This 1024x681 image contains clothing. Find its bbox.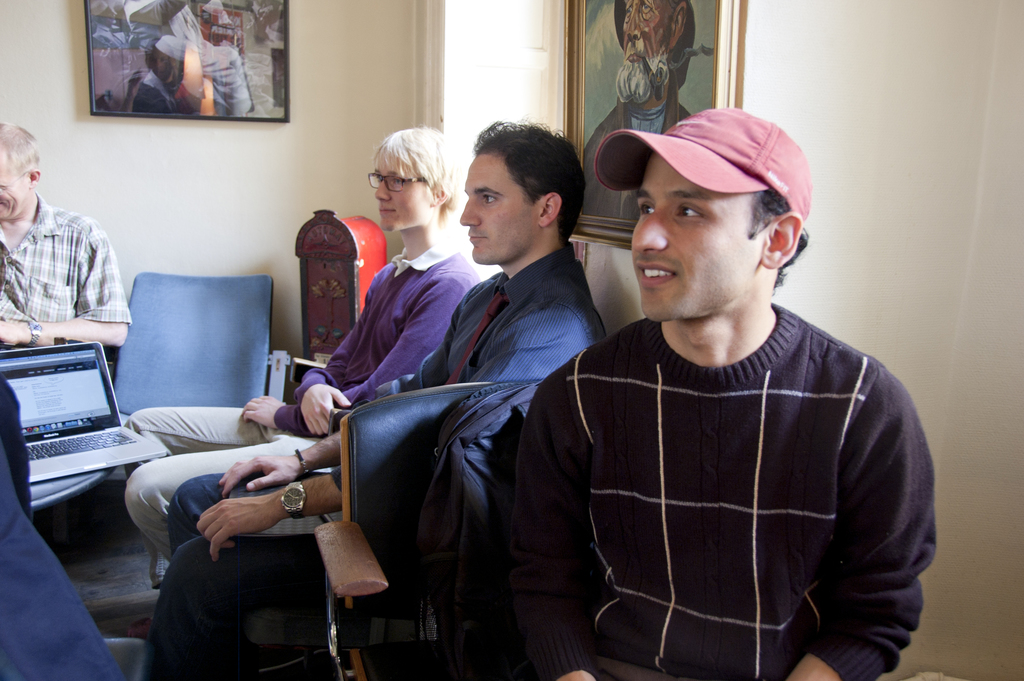
[x1=572, y1=106, x2=678, y2=217].
